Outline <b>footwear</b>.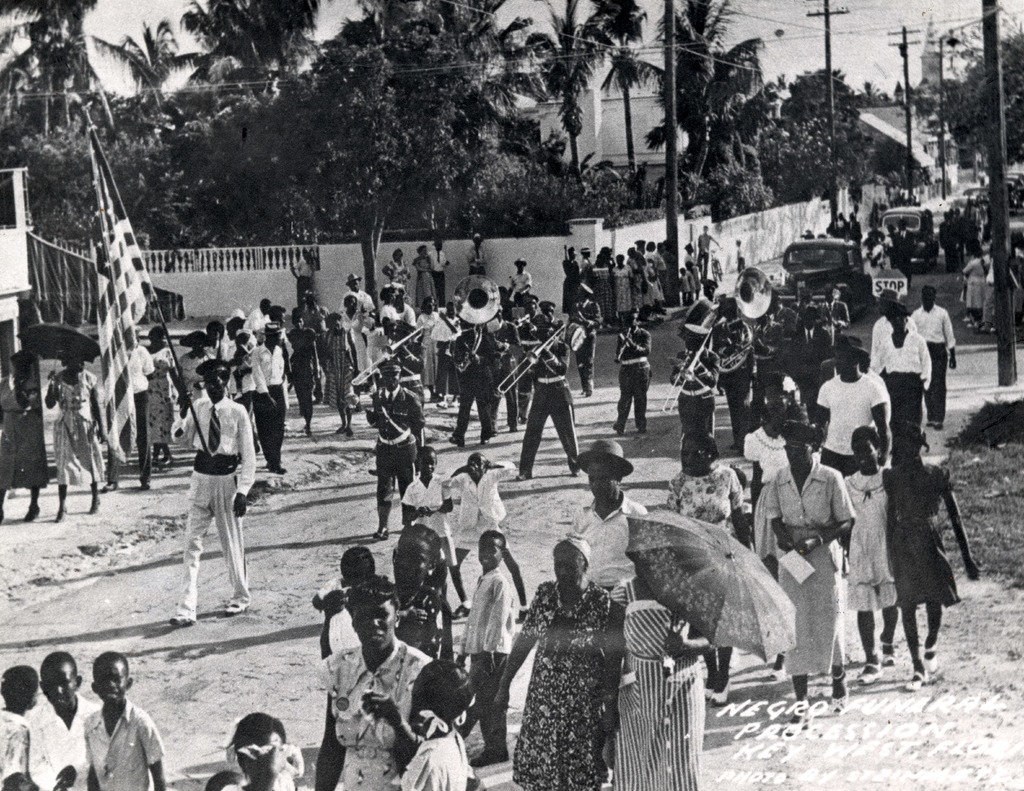
Outline: (19,505,36,523).
